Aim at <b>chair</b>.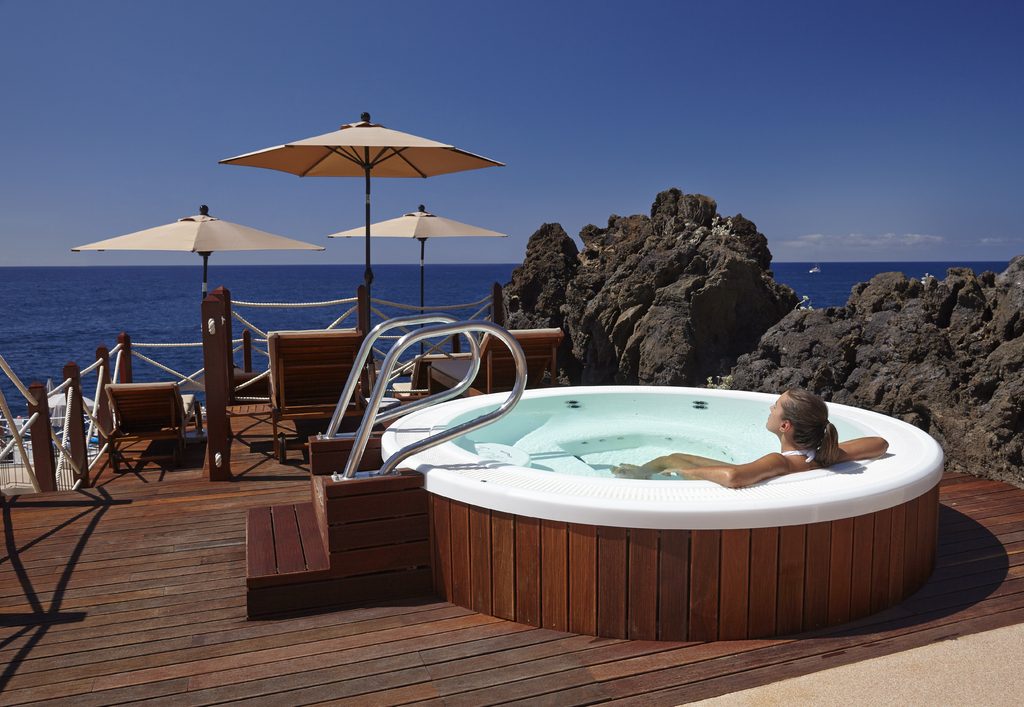
Aimed at {"x1": 388, "y1": 354, "x2": 470, "y2": 407}.
